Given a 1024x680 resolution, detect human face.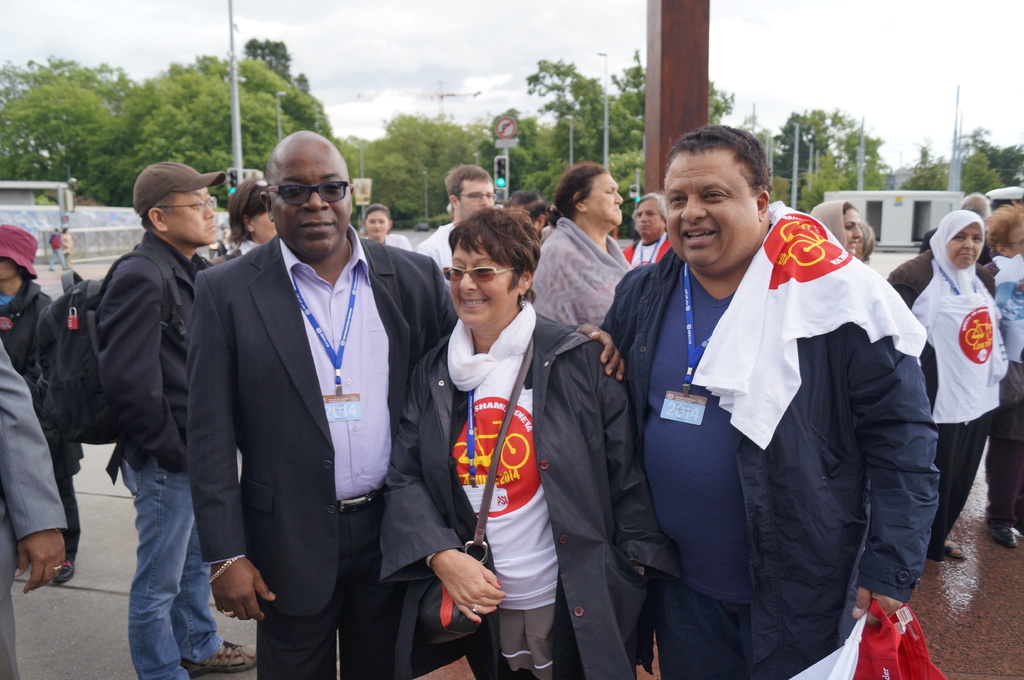
<box>450,248,505,326</box>.
